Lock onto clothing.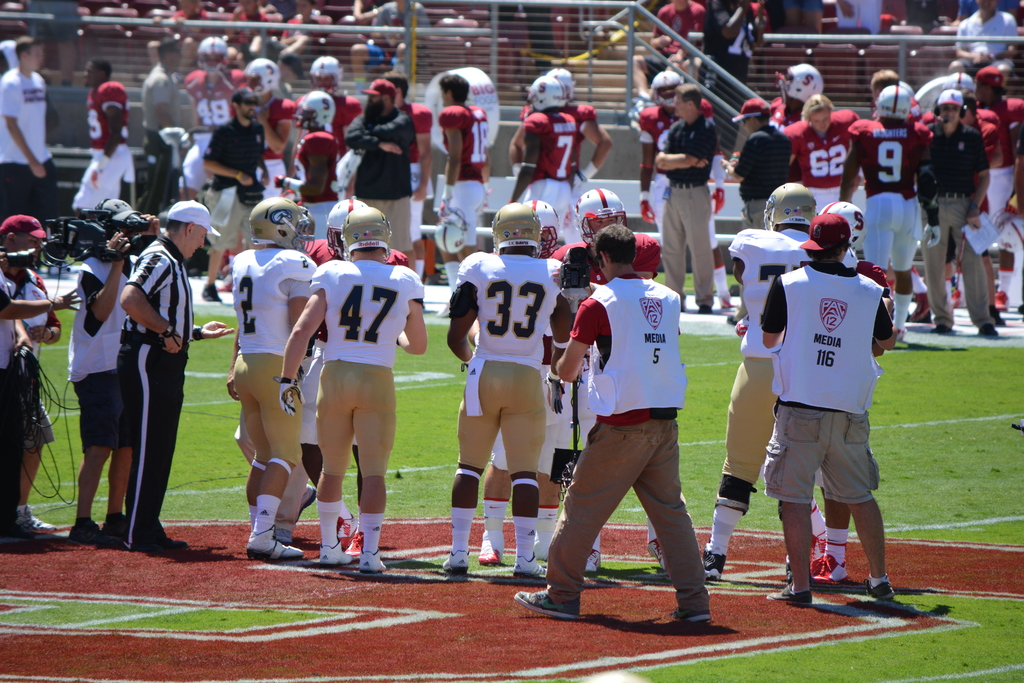
Locked: [x1=525, y1=103, x2=600, y2=221].
